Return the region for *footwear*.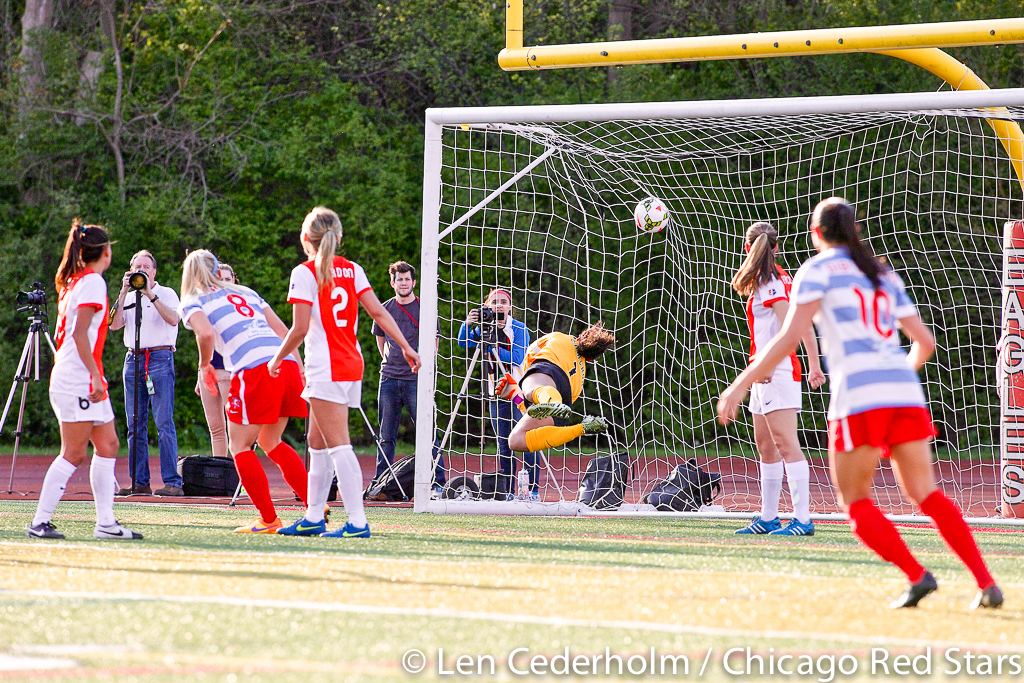
316:514:374:543.
